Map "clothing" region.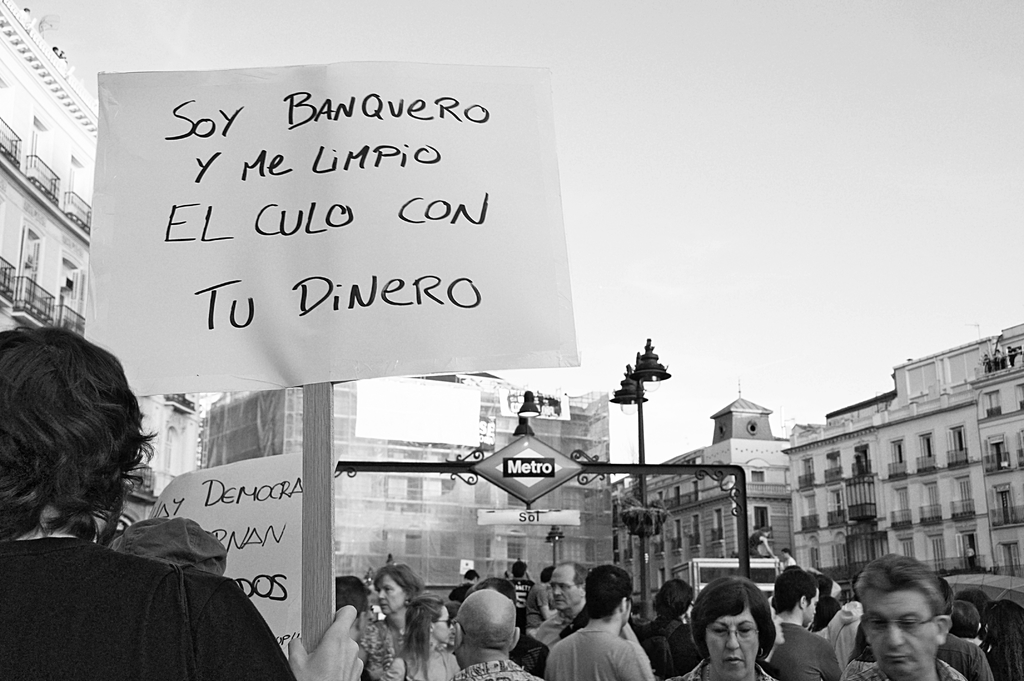
Mapped to 511:575:533:615.
